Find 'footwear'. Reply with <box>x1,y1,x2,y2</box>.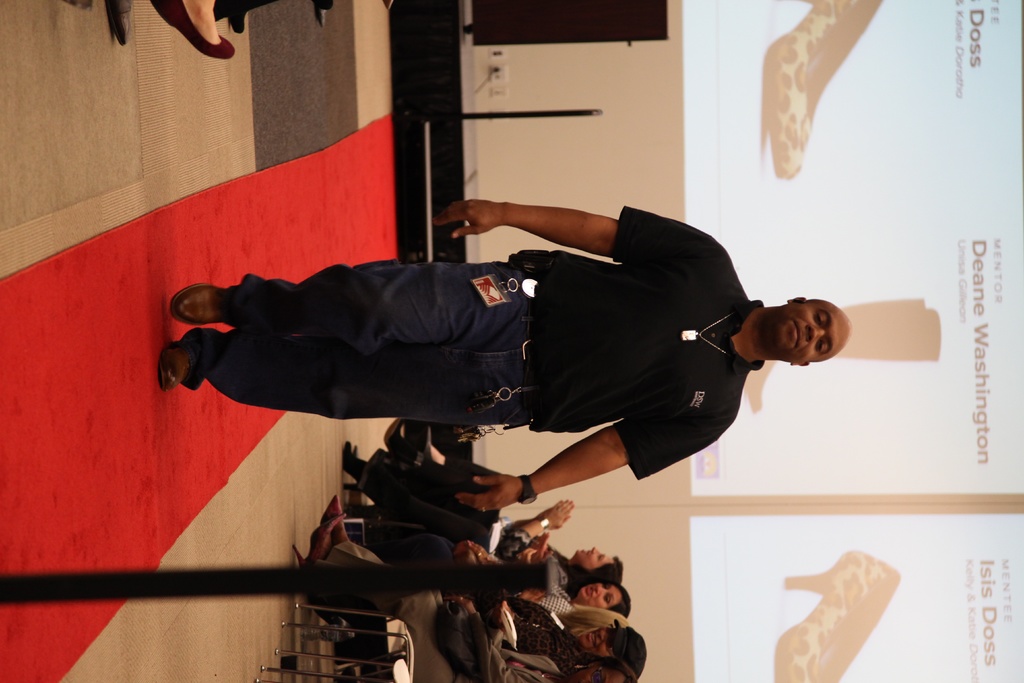
<box>339,439,360,494</box>.
